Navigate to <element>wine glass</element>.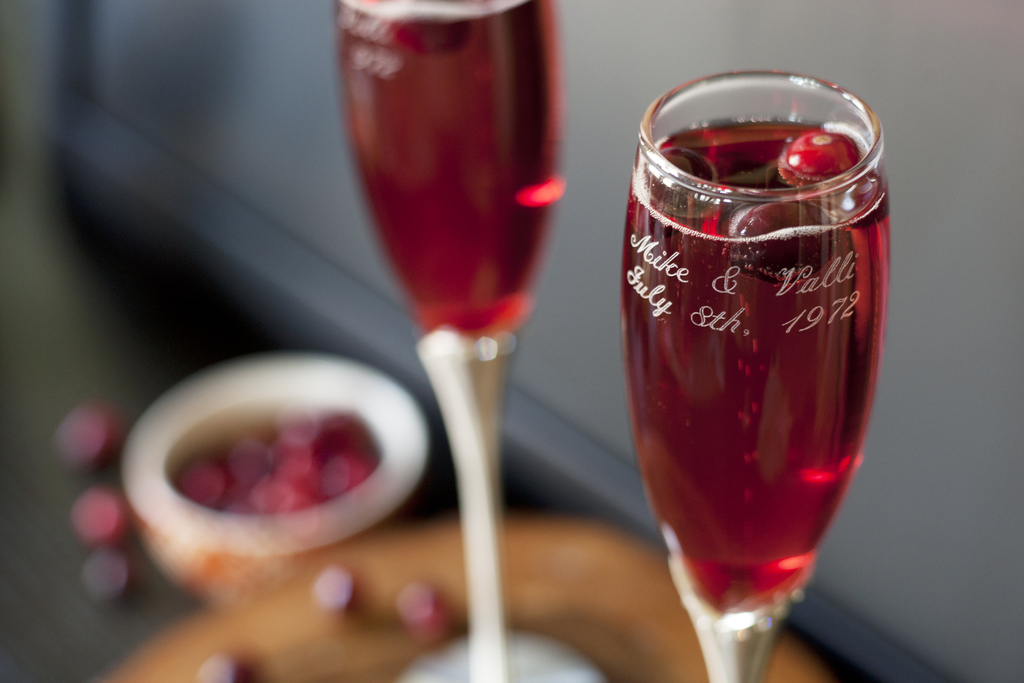
Navigation target: [left=335, top=0, right=556, bottom=682].
